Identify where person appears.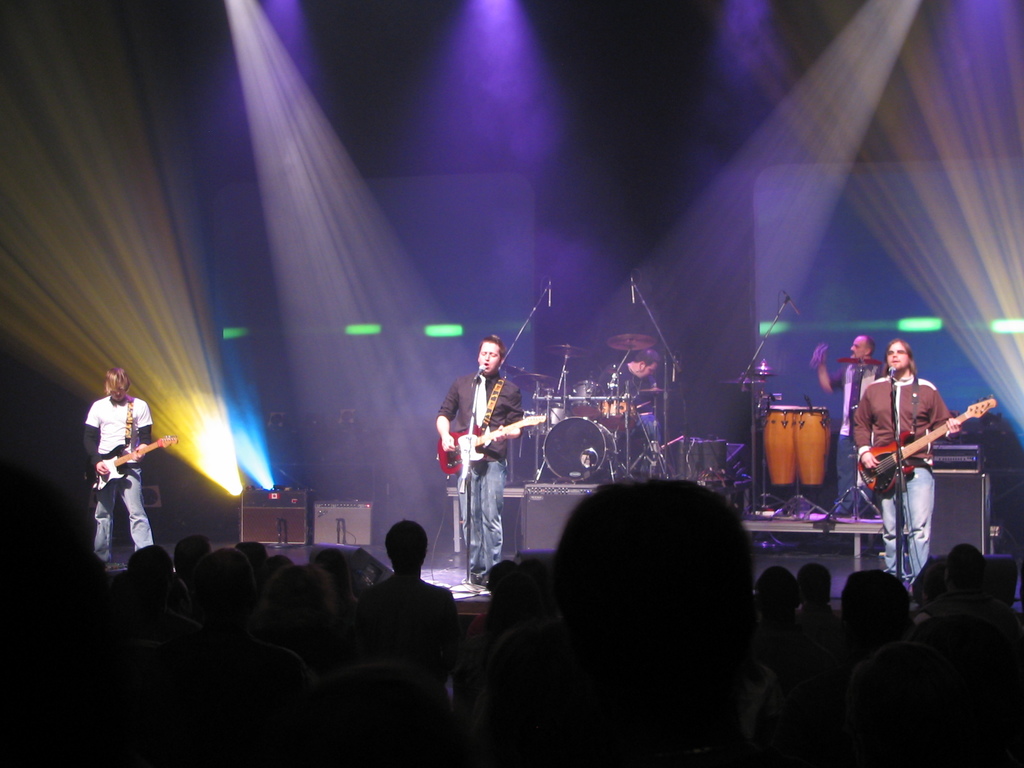
Appears at box(817, 331, 885, 518).
